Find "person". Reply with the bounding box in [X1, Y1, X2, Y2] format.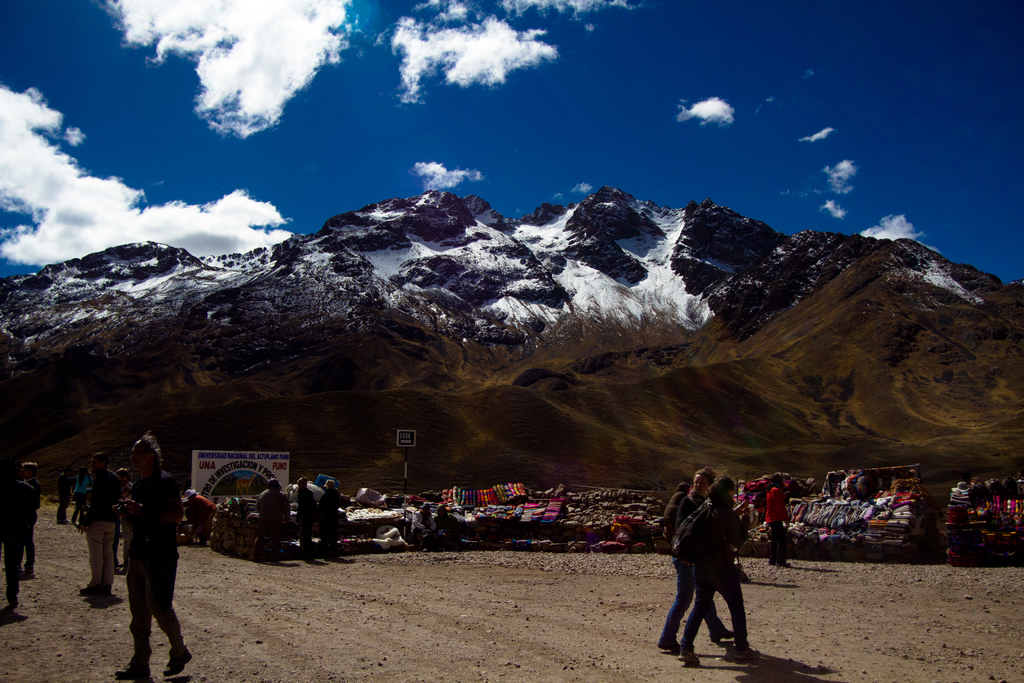
[0, 454, 29, 612].
